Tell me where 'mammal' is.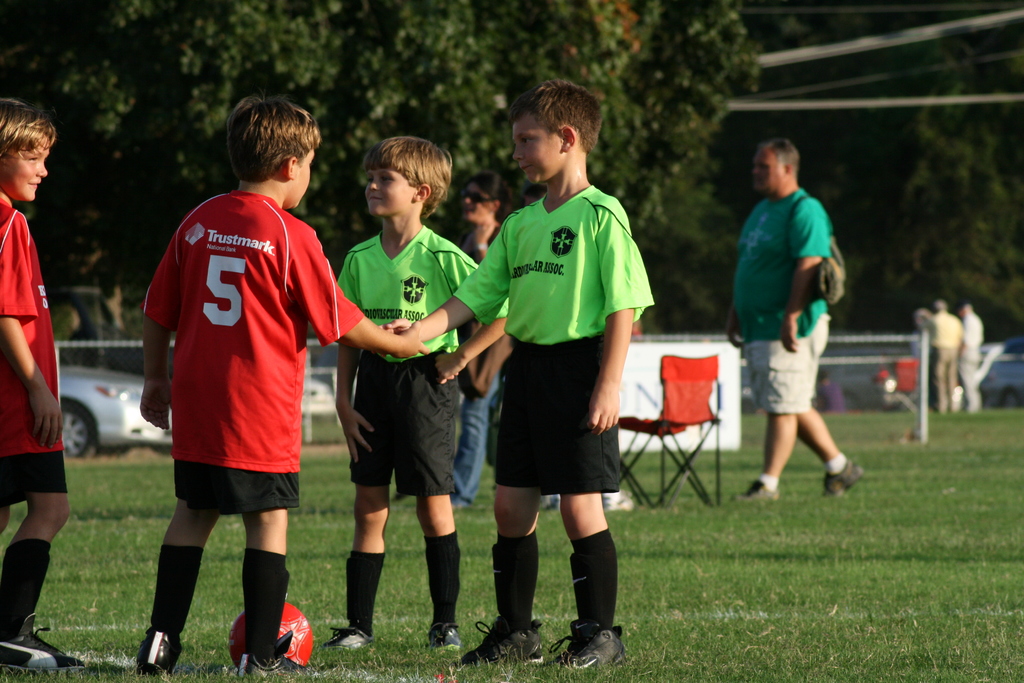
'mammal' is at {"left": 534, "top": 179, "right": 634, "bottom": 513}.
